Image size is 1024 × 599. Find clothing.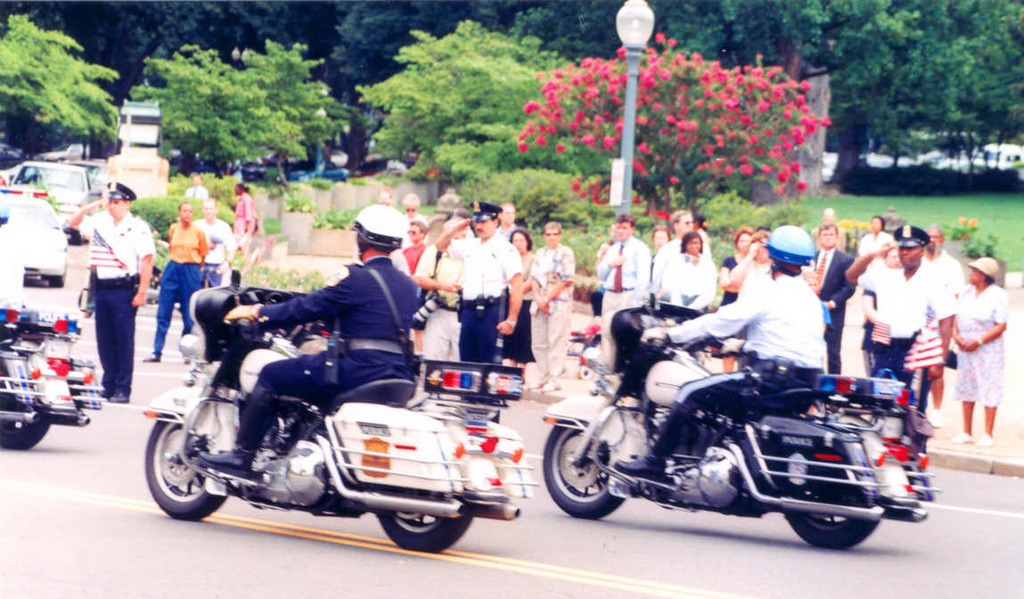
x1=597 y1=239 x2=651 y2=371.
